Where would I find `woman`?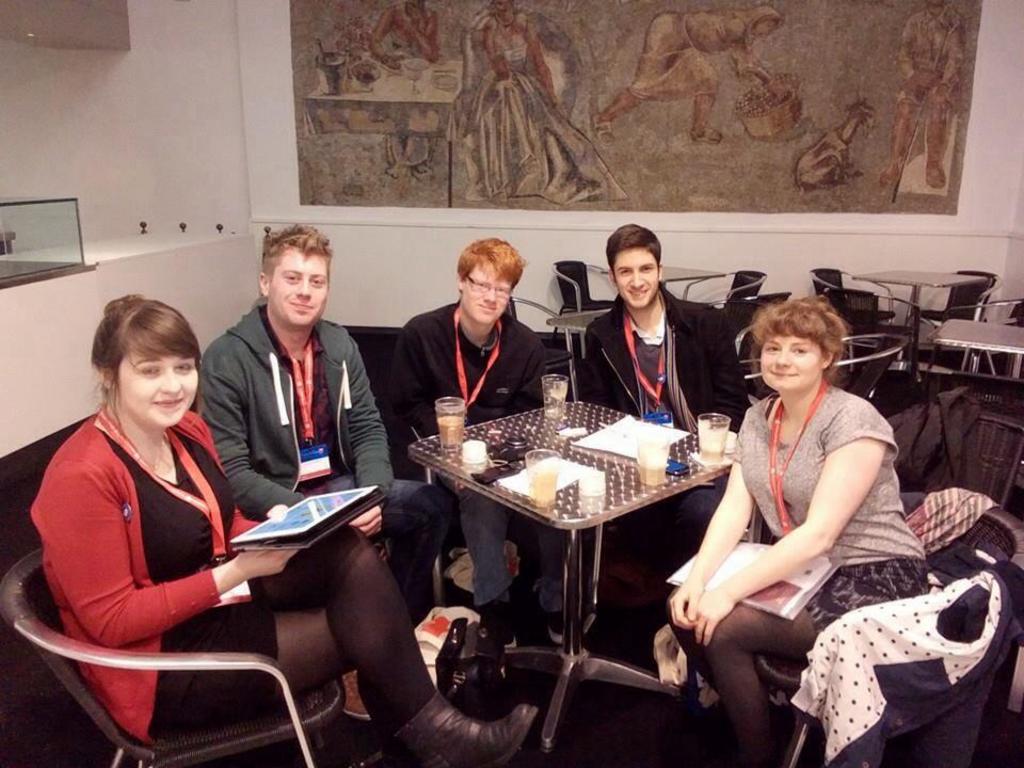
At region(665, 297, 933, 767).
